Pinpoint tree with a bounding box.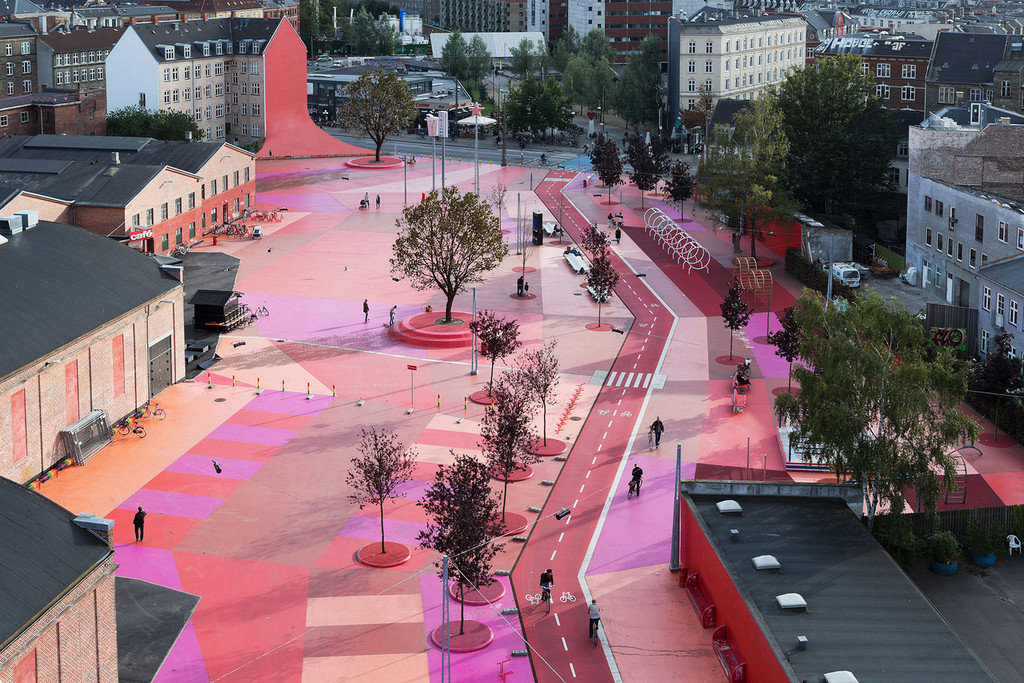
x1=344, y1=420, x2=422, y2=510.
